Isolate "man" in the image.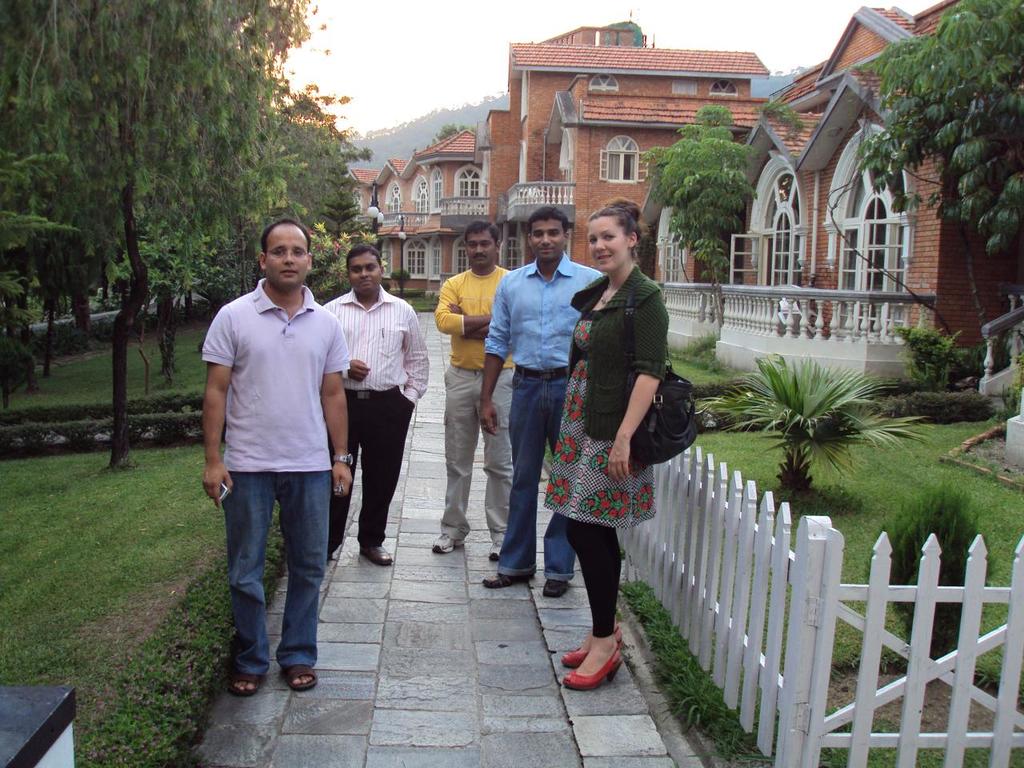
Isolated region: {"x1": 321, "y1": 246, "x2": 427, "y2": 574}.
